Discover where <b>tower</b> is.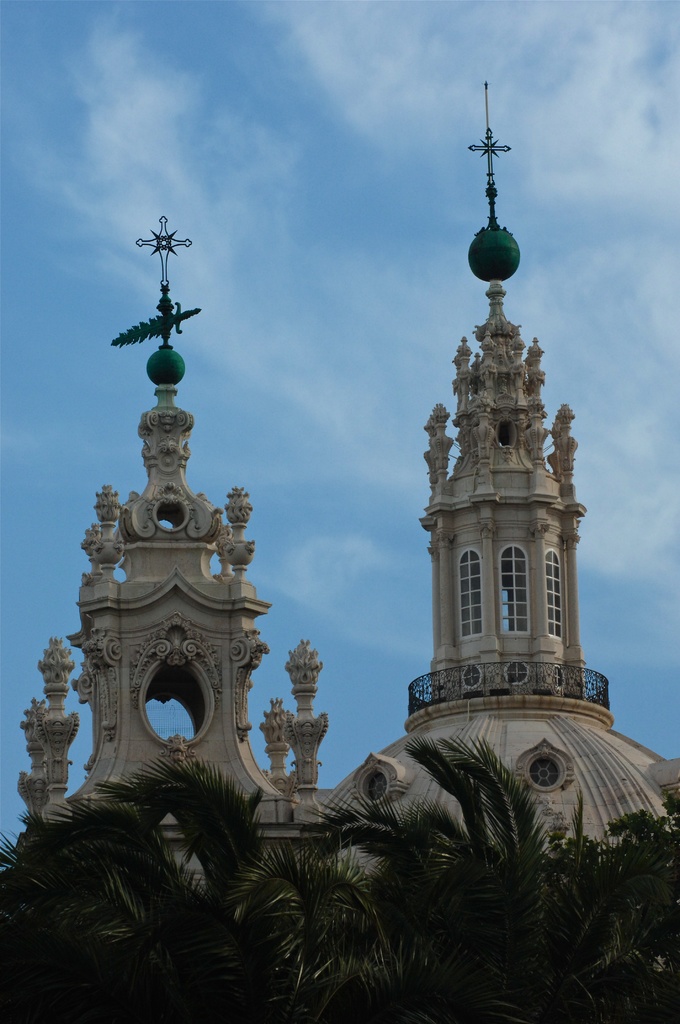
Discovered at 3,267,337,897.
